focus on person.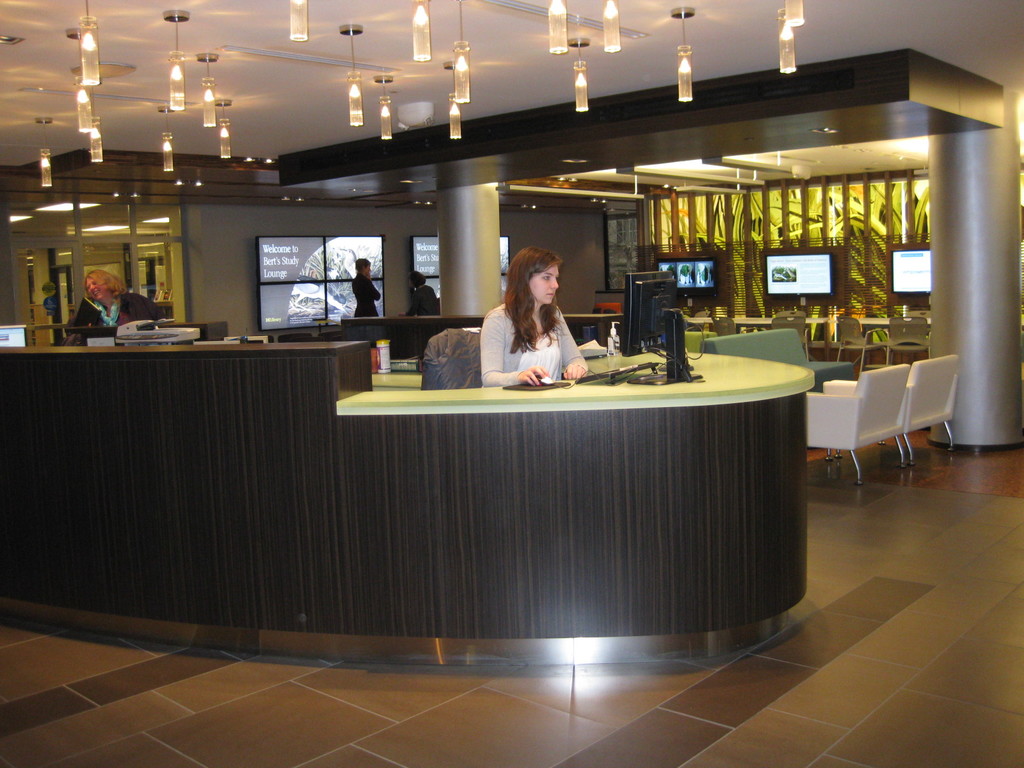
Focused at bbox(413, 269, 438, 314).
